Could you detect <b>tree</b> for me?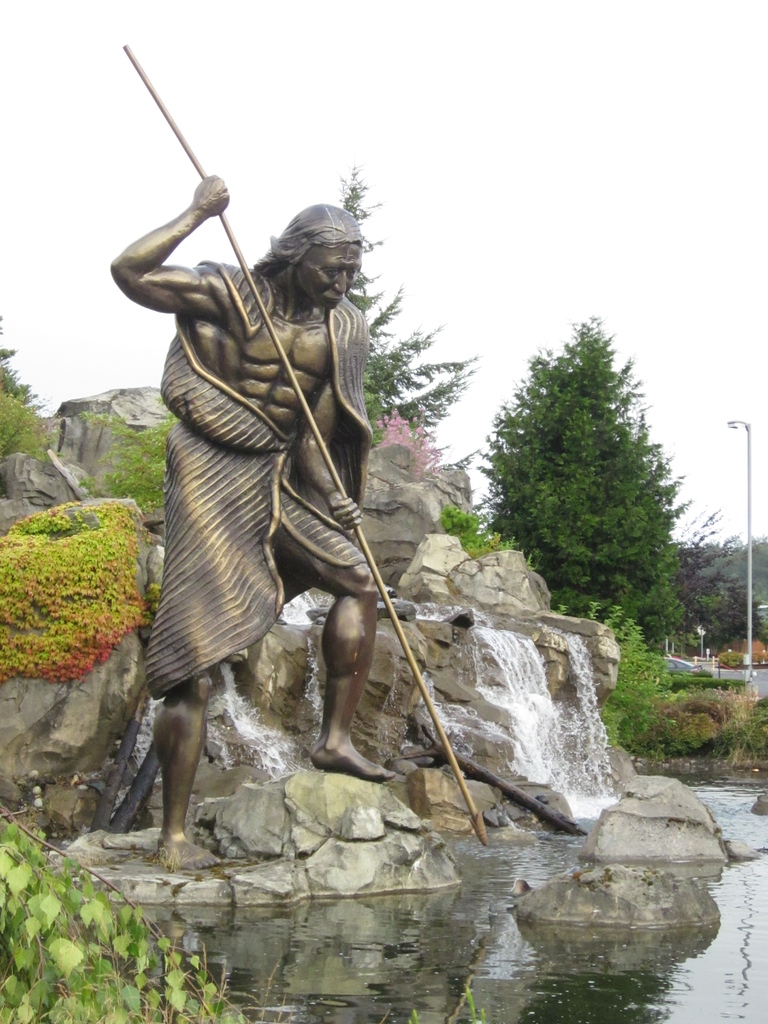
Detection result: 329, 168, 478, 435.
